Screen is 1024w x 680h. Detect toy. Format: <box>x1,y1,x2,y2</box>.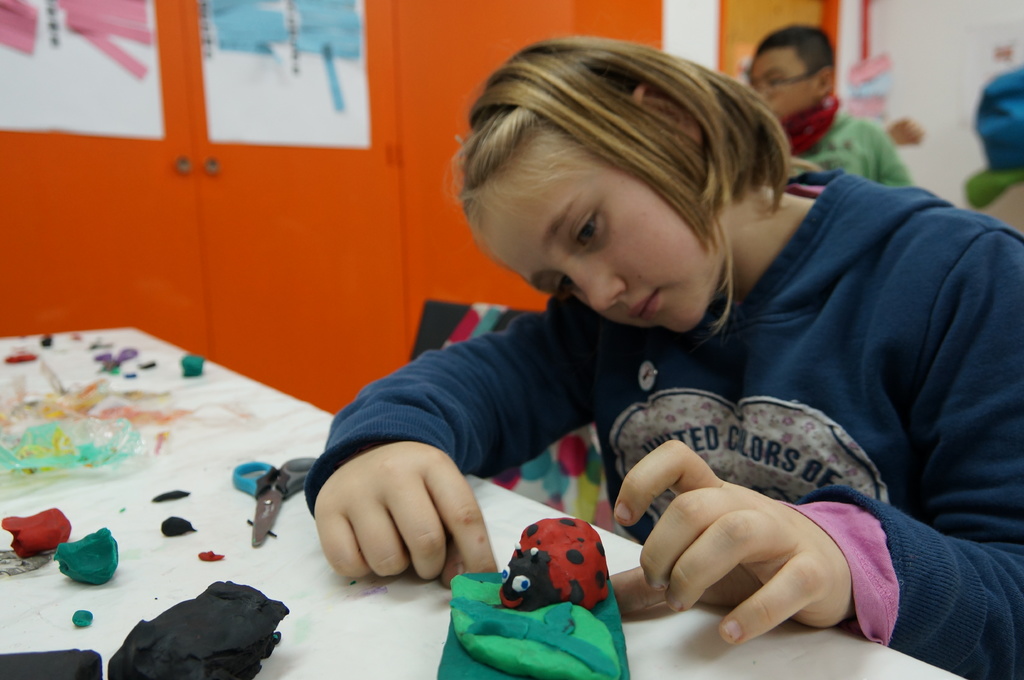
<box>154,489,191,505</box>.
